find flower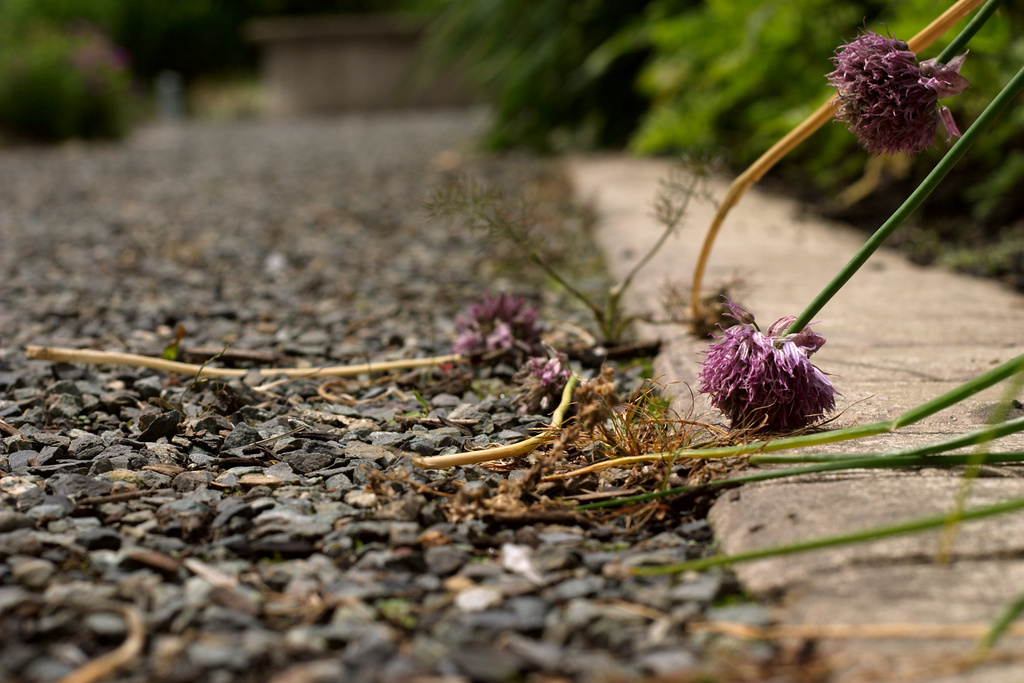
{"x1": 703, "y1": 306, "x2": 851, "y2": 429}
